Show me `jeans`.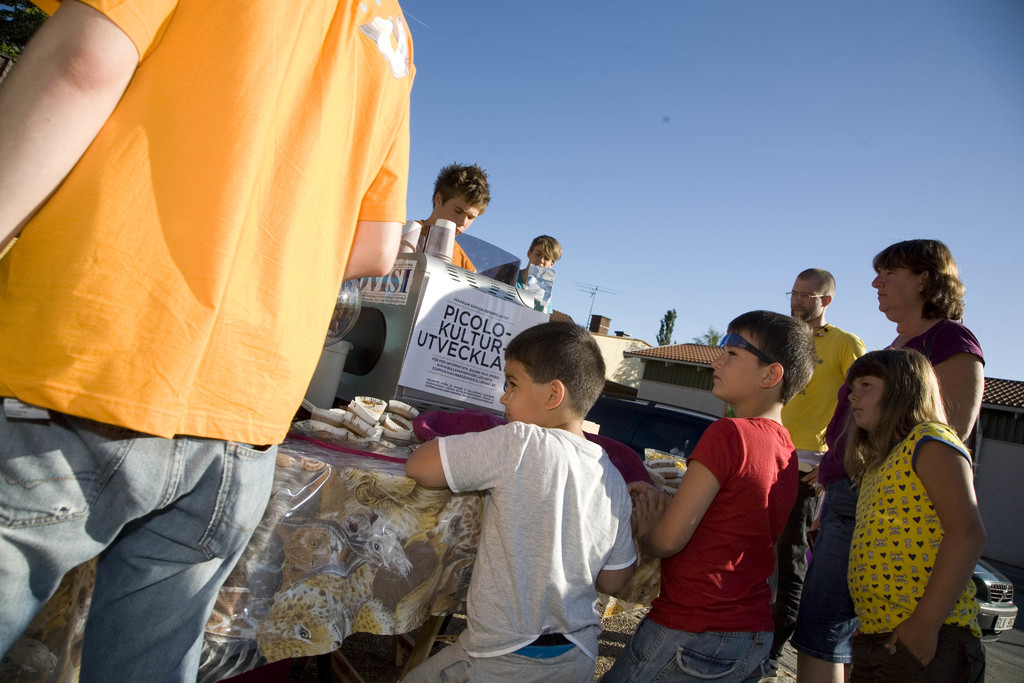
`jeans` is here: pyautogui.locateOnScreen(593, 630, 771, 682).
